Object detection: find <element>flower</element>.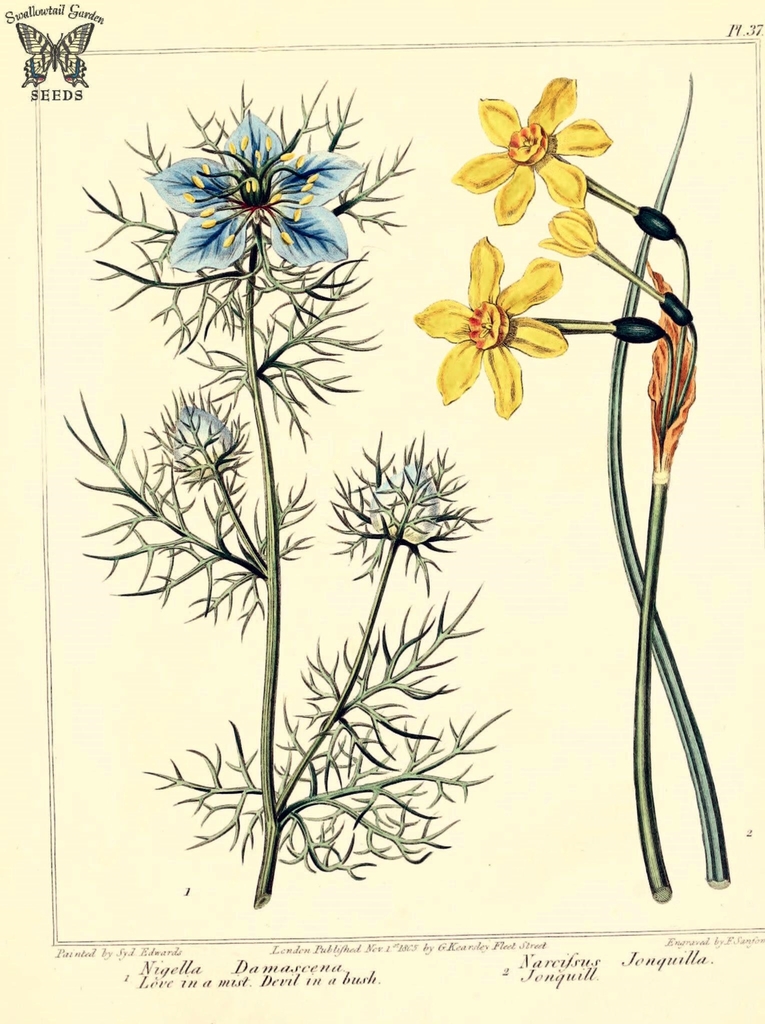
rect(452, 75, 612, 225).
